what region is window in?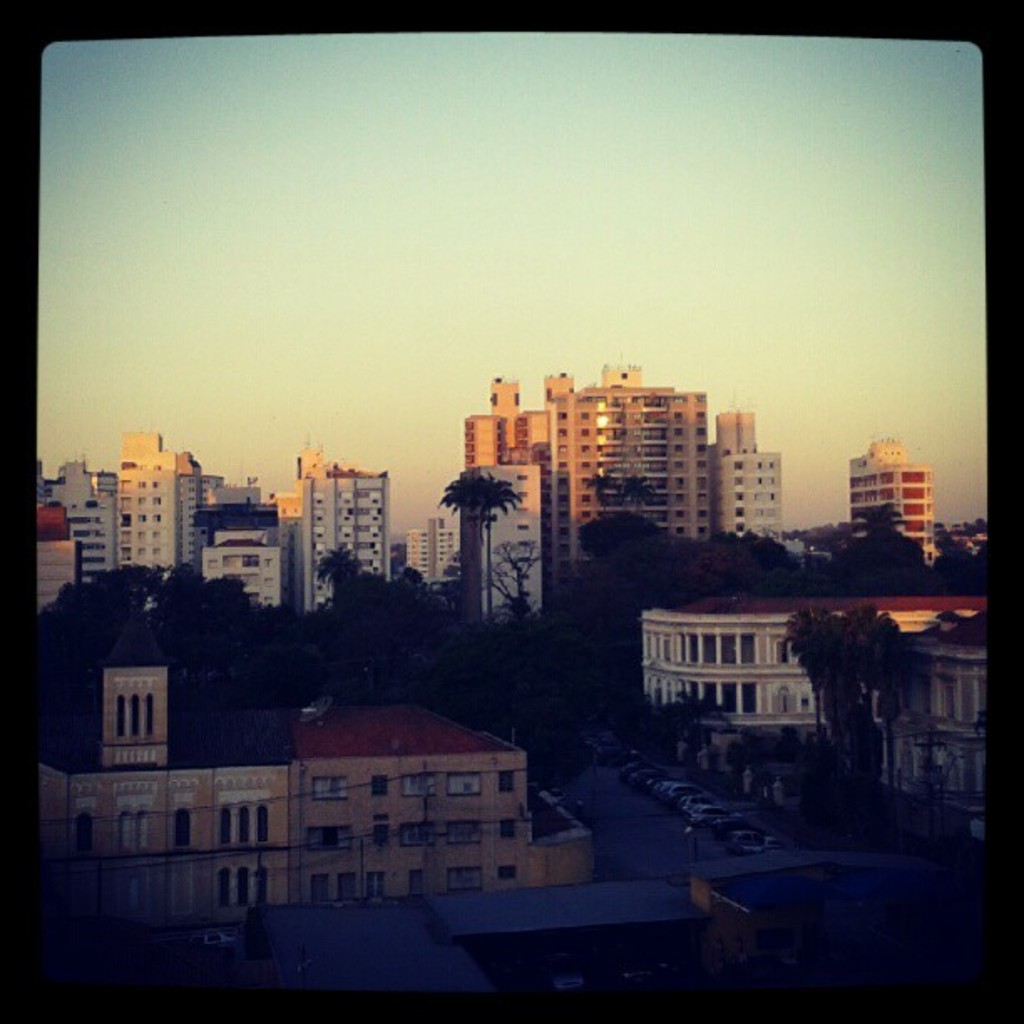
[x1=120, y1=696, x2=157, y2=743].
